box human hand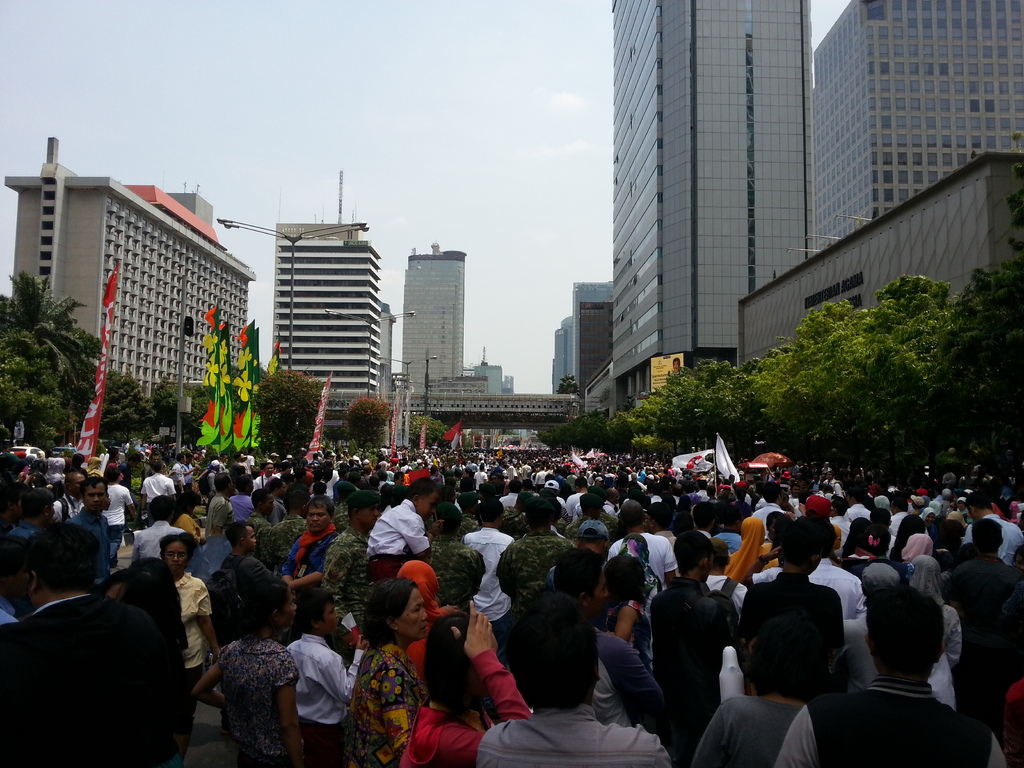
select_region(609, 627, 634, 643)
